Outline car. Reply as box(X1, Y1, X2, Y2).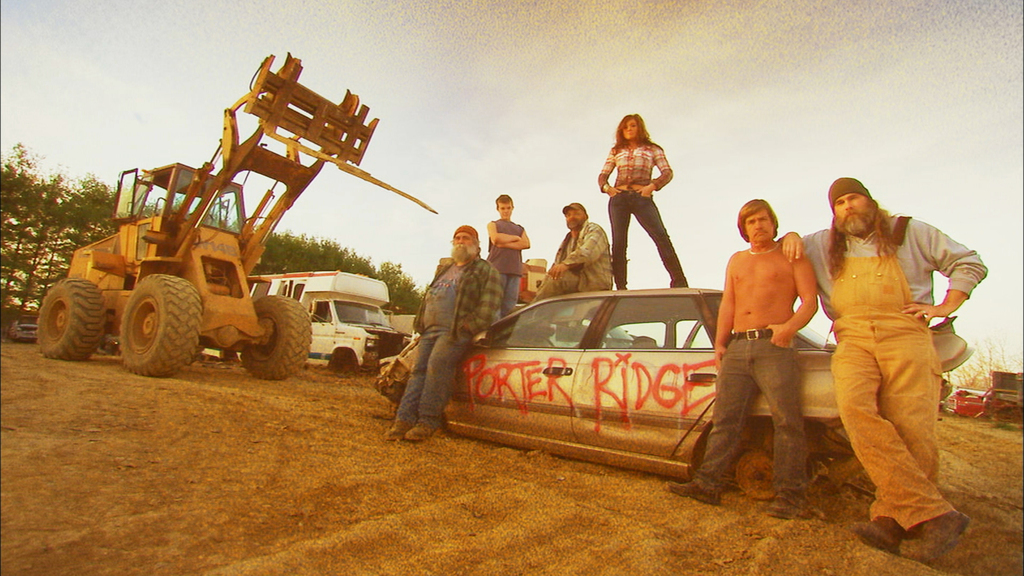
box(943, 385, 1015, 426).
